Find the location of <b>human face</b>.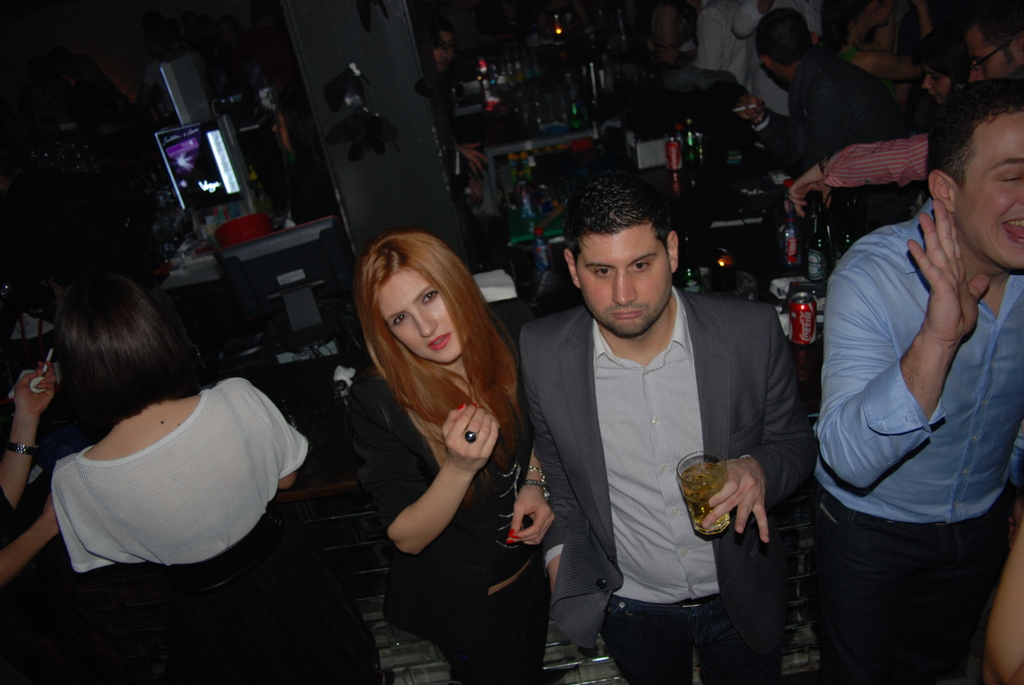
Location: [x1=951, y1=110, x2=1023, y2=266].
